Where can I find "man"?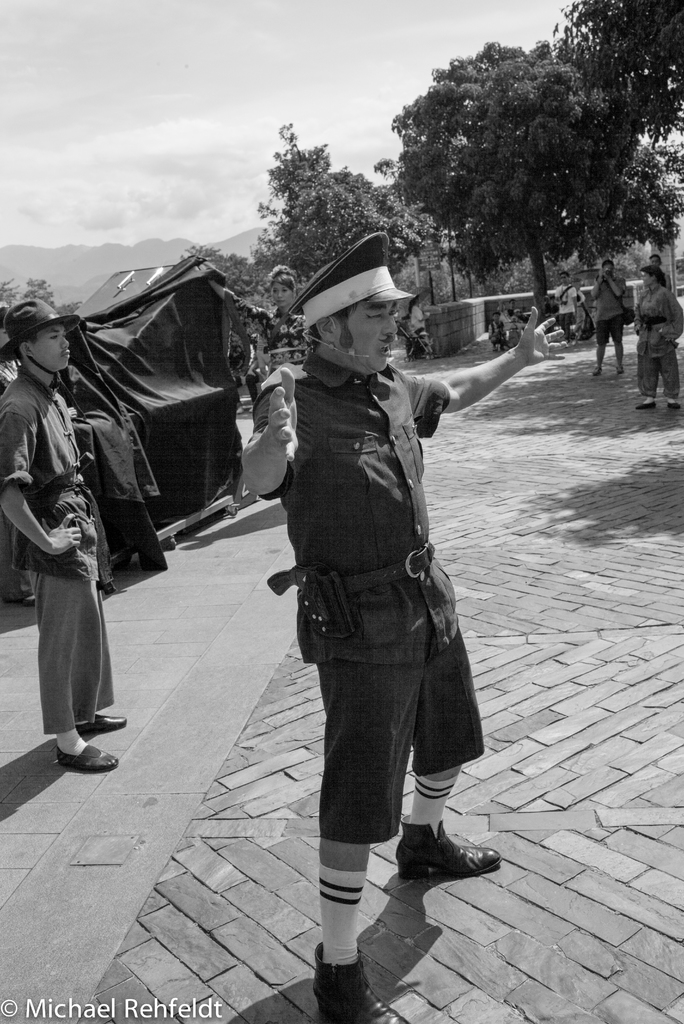
You can find it at 590,264,633,376.
